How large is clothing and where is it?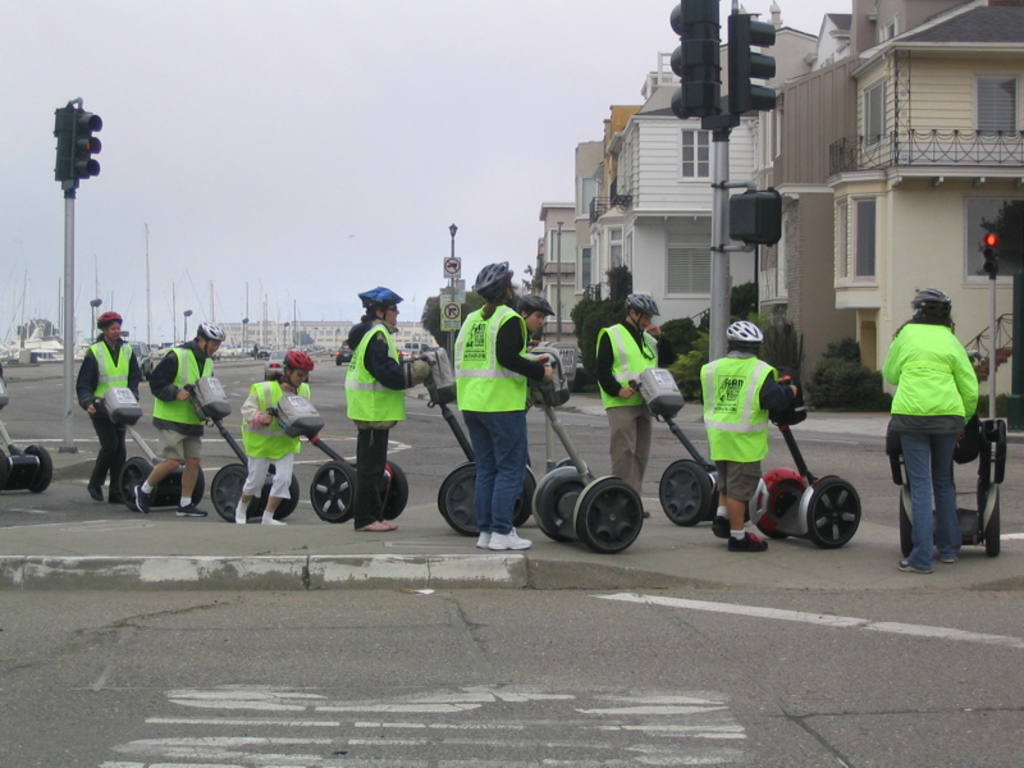
Bounding box: [left=714, top=344, right=810, bottom=502].
